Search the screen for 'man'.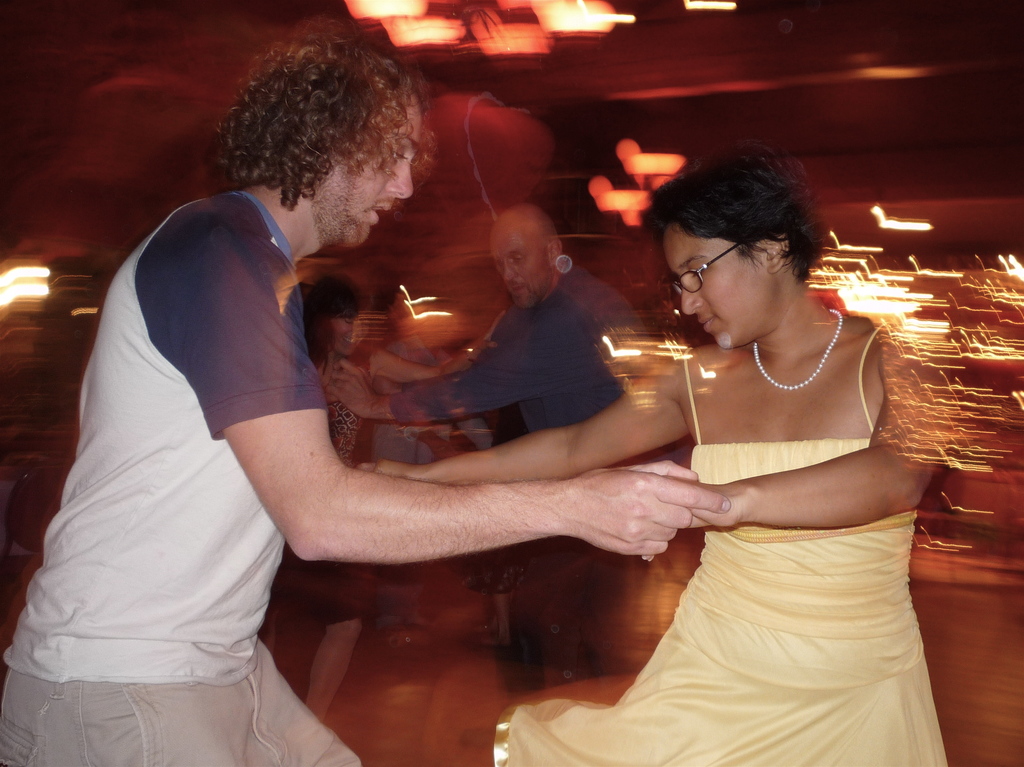
Found at l=0, t=39, r=426, b=766.
